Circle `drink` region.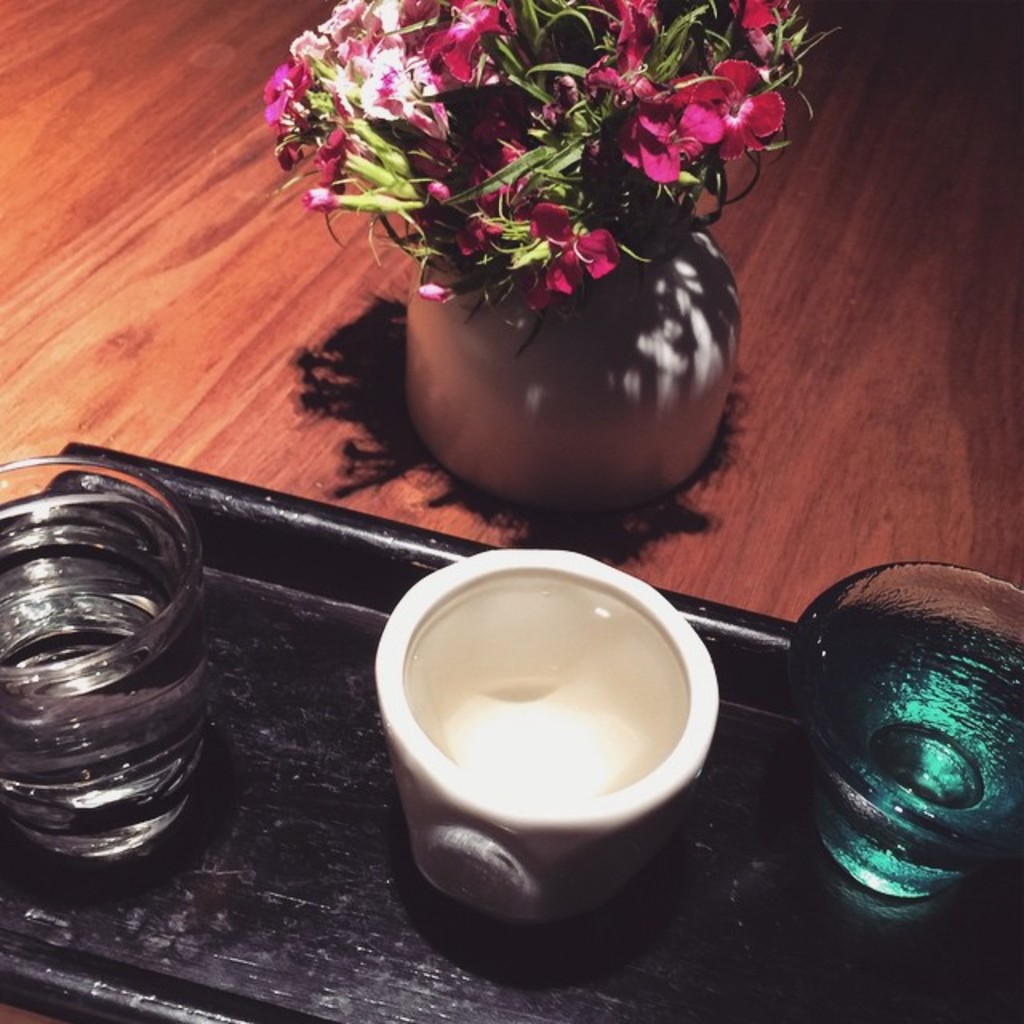
Region: <bbox>800, 645, 1022, 907</bbox>.
